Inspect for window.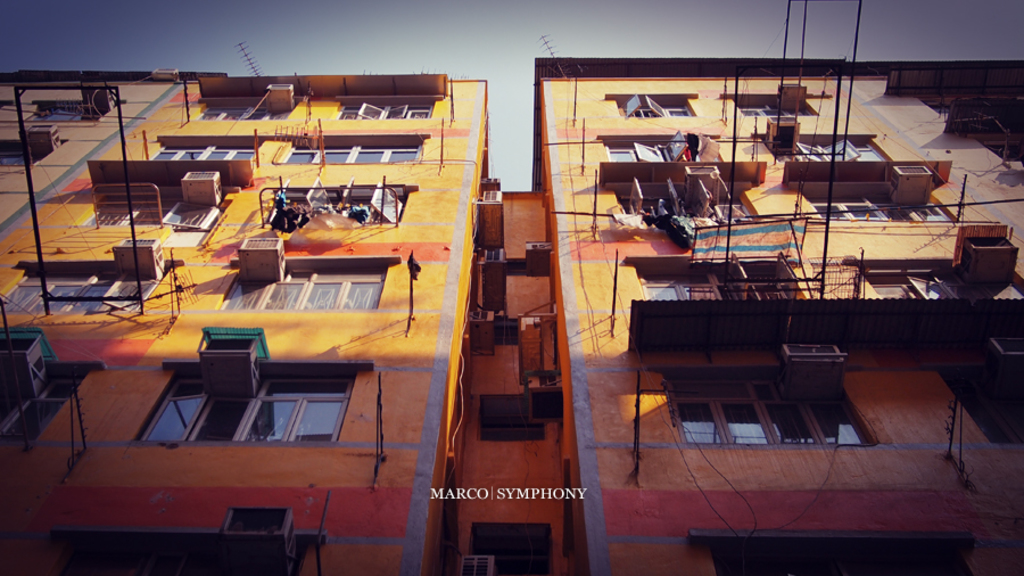
Inspection: [845,262,1023,298].
